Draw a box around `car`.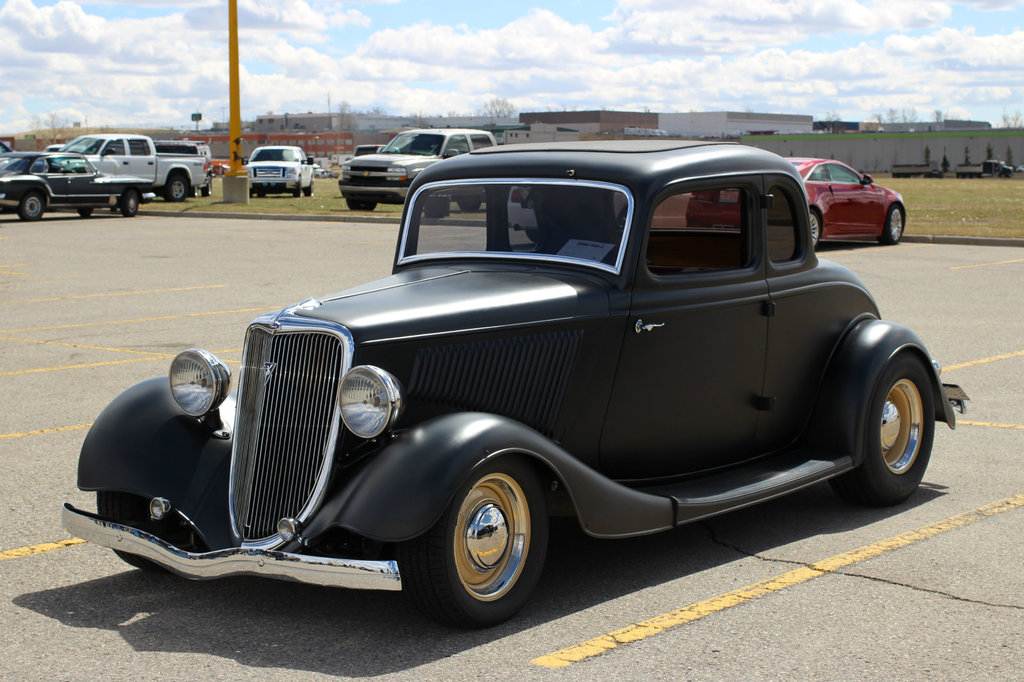
(42, 142, 84, 154).
